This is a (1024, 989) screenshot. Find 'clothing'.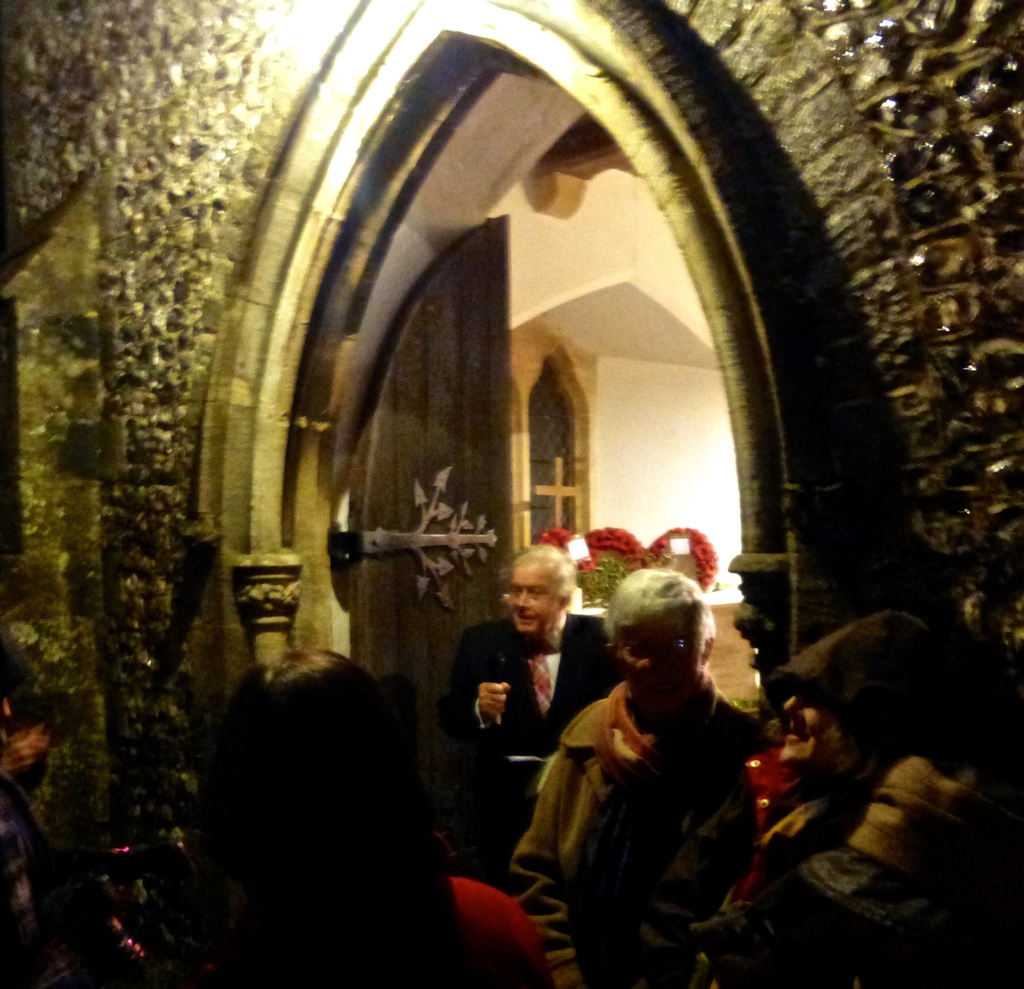
Bounding box: 435 873 553 988.
